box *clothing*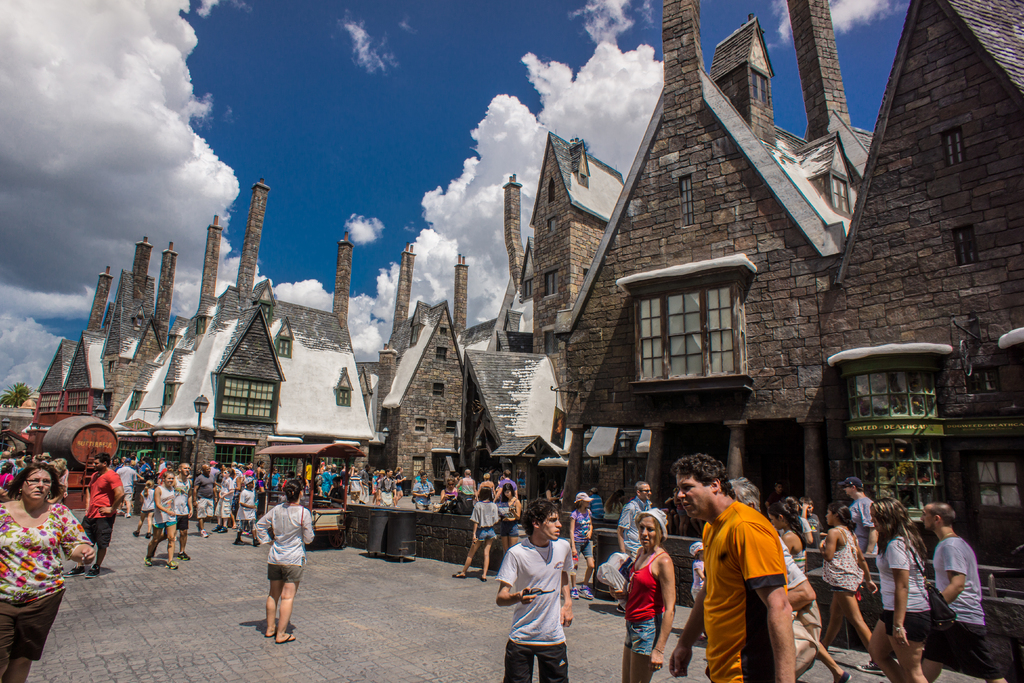
243,470,252,479
